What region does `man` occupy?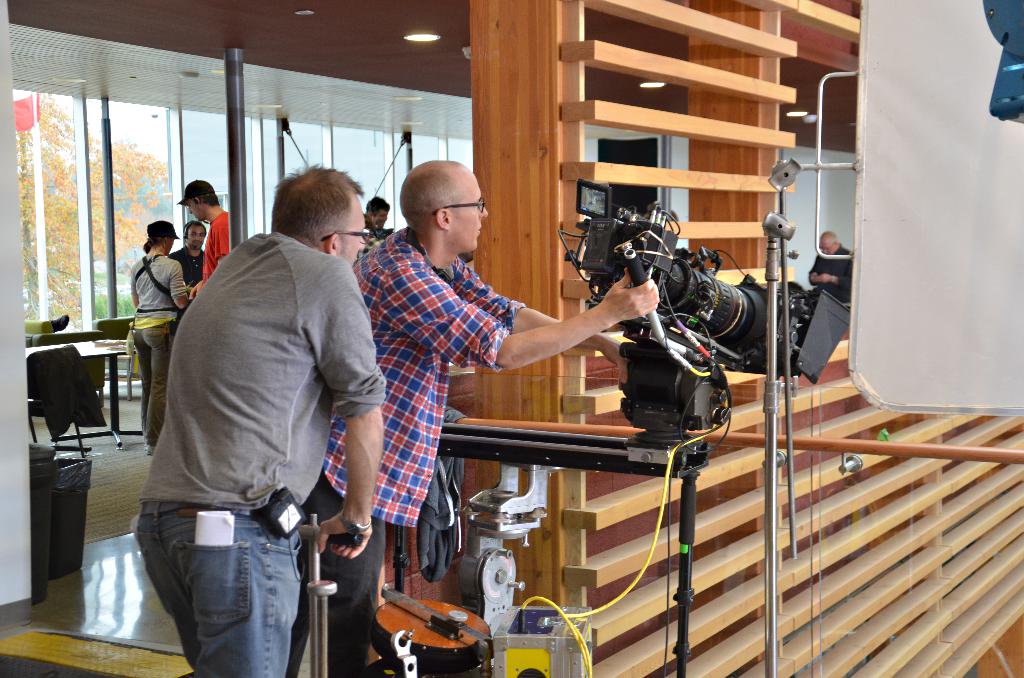
x1=170, y1=221, x2=218, y2=296.
